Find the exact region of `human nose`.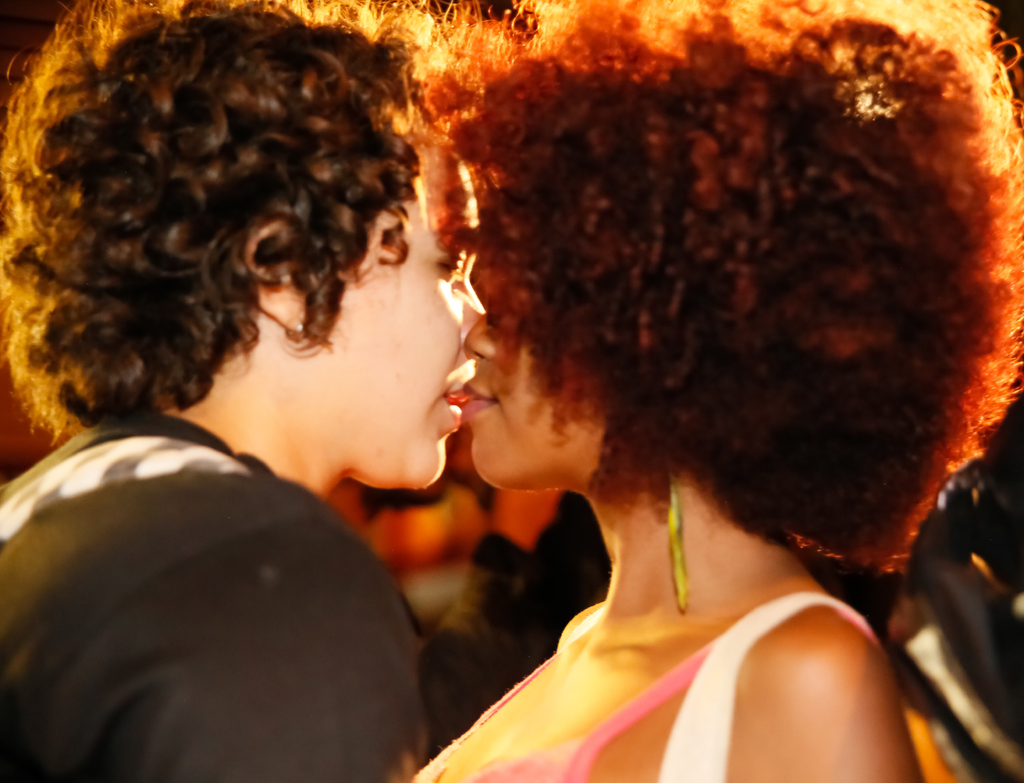
Exact region: [x1=464, y1=316, x2=494, y2=359].
